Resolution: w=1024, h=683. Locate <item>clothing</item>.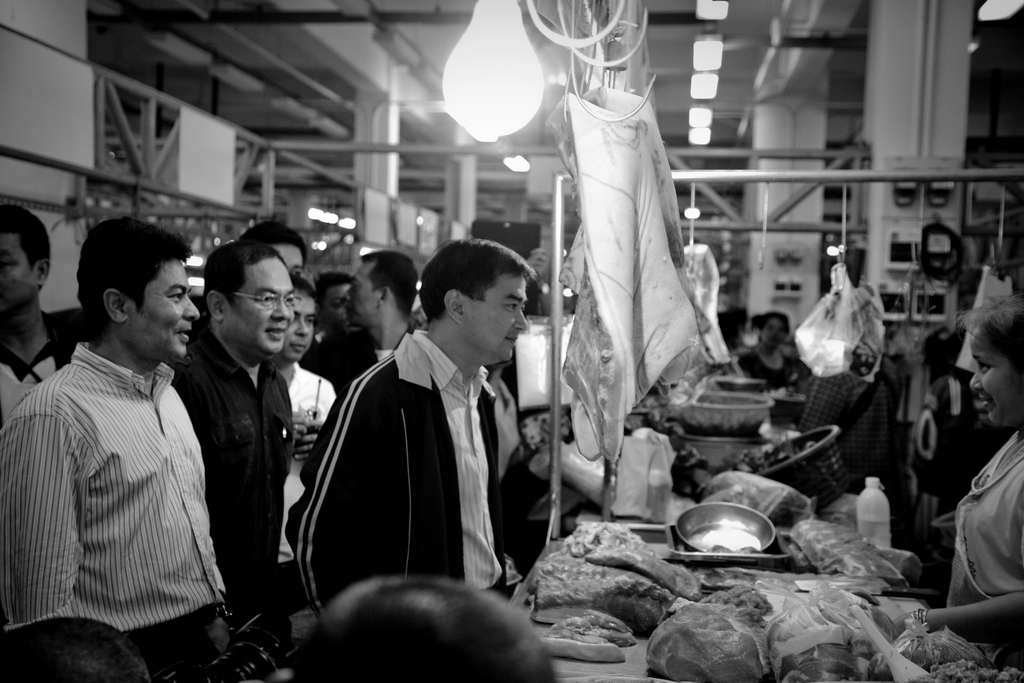
BBox(0, 310, 84, 434).
